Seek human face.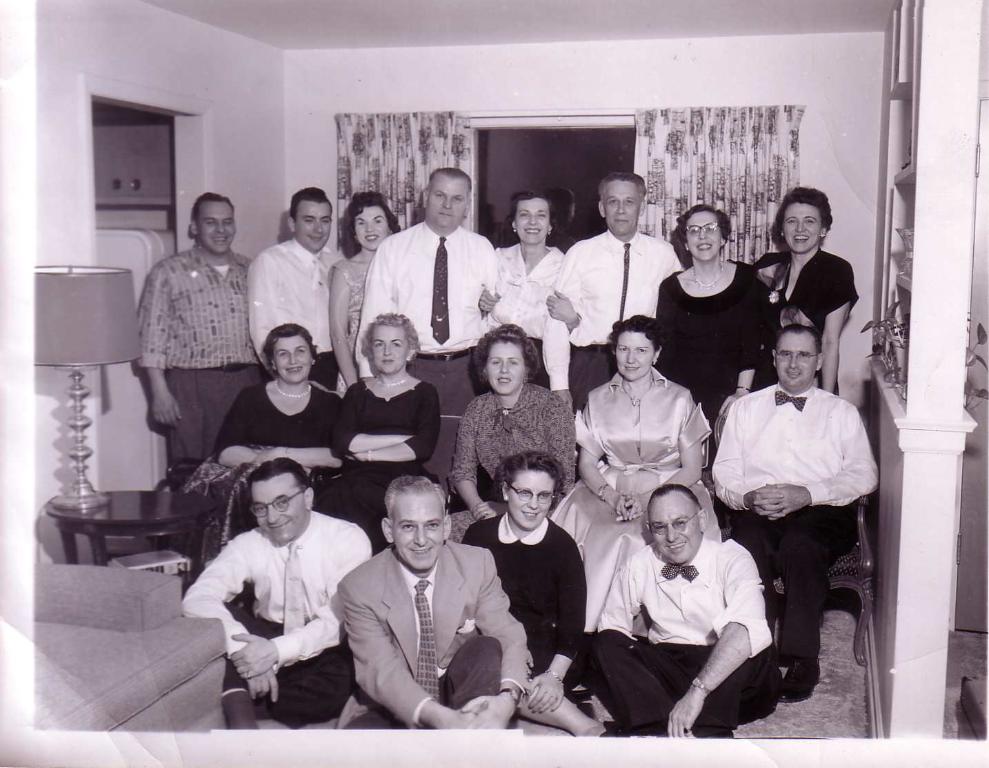
<region>683, 210, 722, 267</region>.
